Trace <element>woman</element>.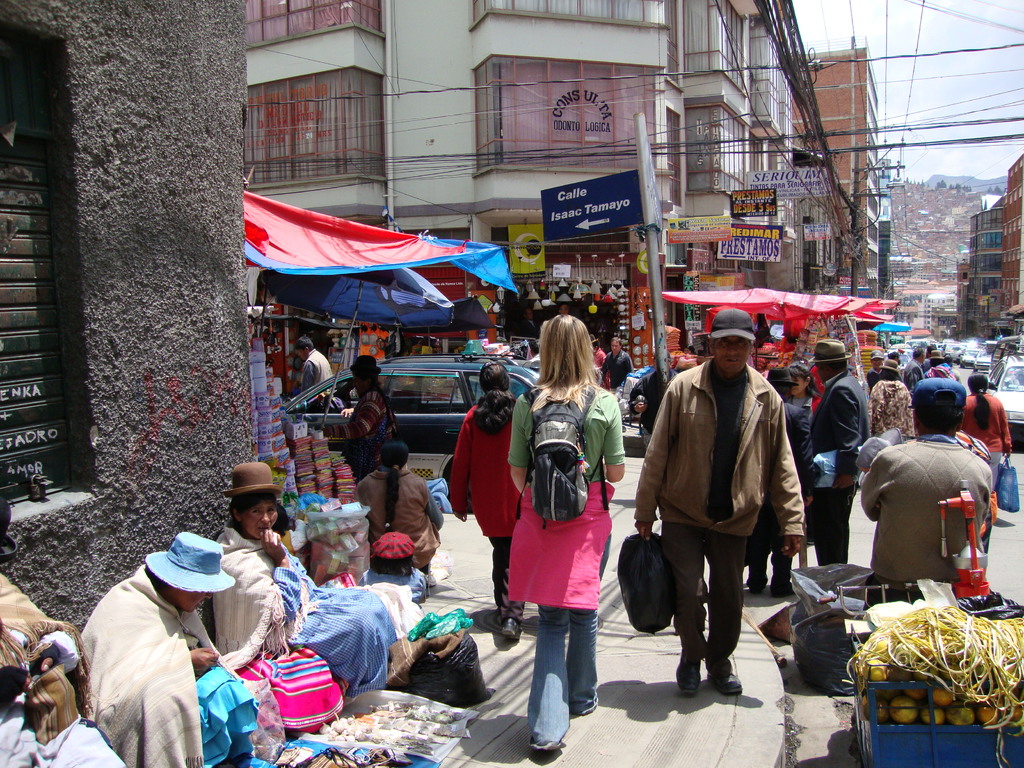
Traced to (452,360,524,639).
